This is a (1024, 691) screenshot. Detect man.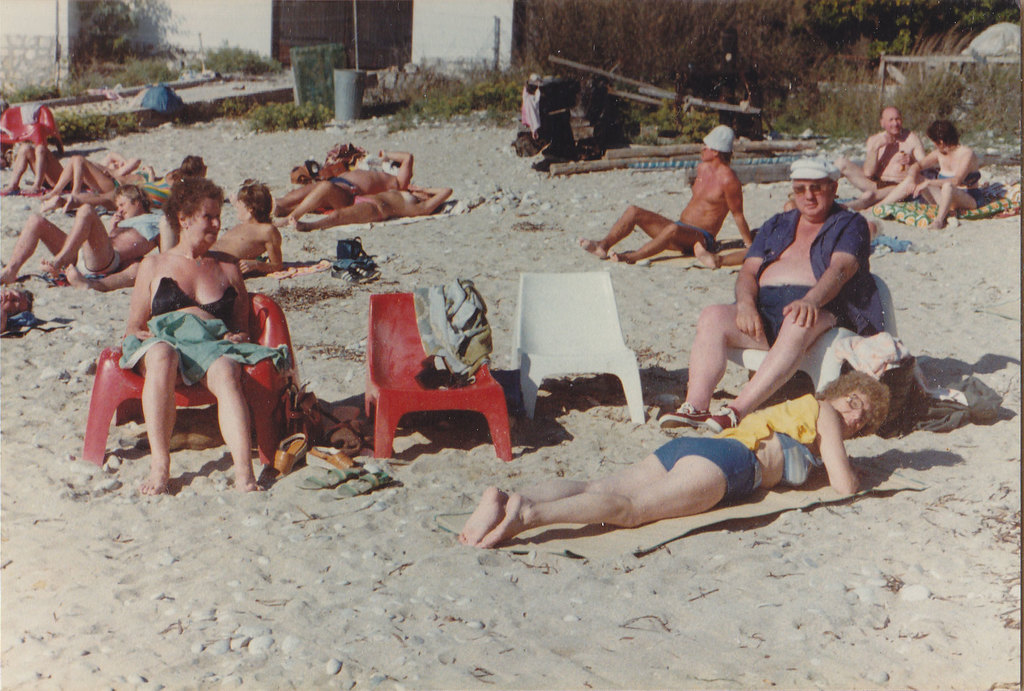
locate(573, 119, 753, 264).
